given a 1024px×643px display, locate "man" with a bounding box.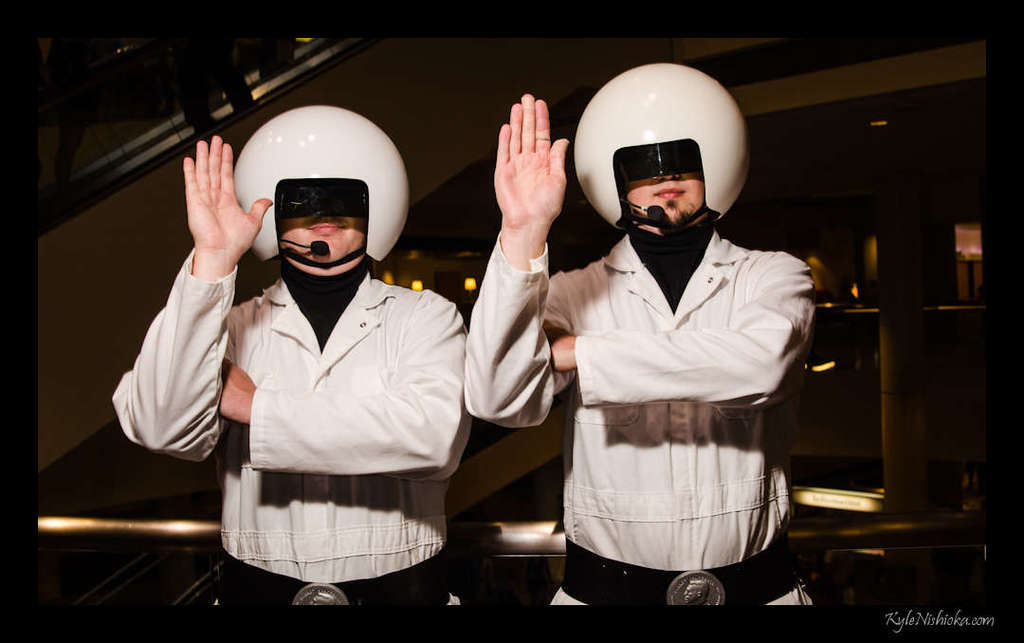
Located: box=[112, 103, 471, 608].
